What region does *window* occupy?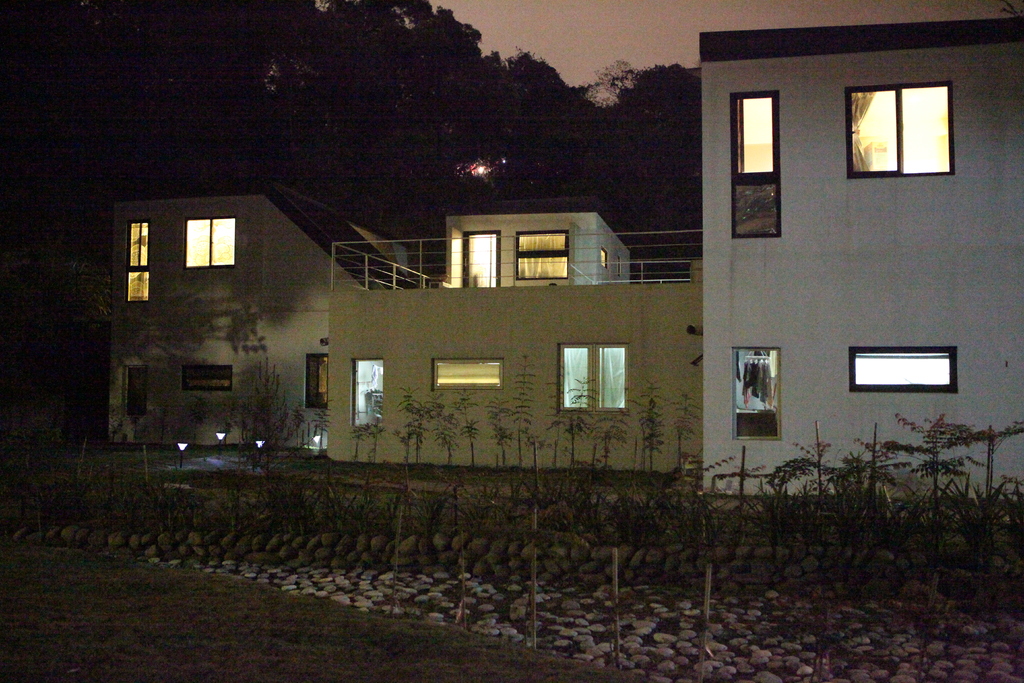
region(300, 350, 333, 413).
